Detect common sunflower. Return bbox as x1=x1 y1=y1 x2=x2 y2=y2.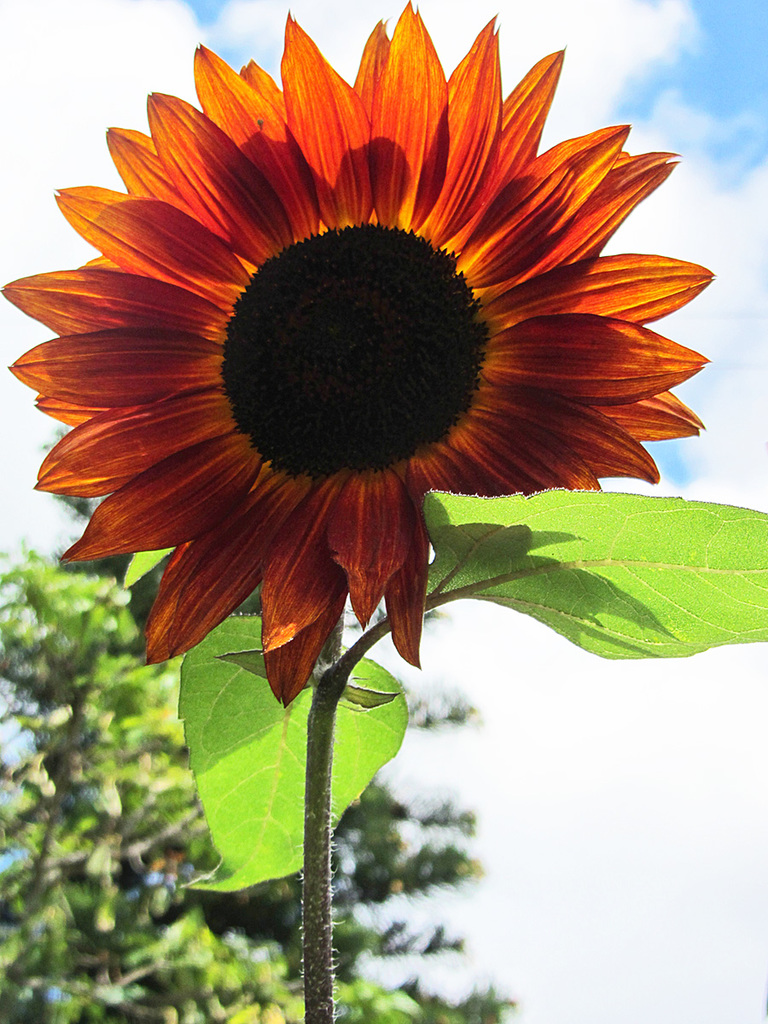
x1=0 y1=0 x2=717 y2=707.
